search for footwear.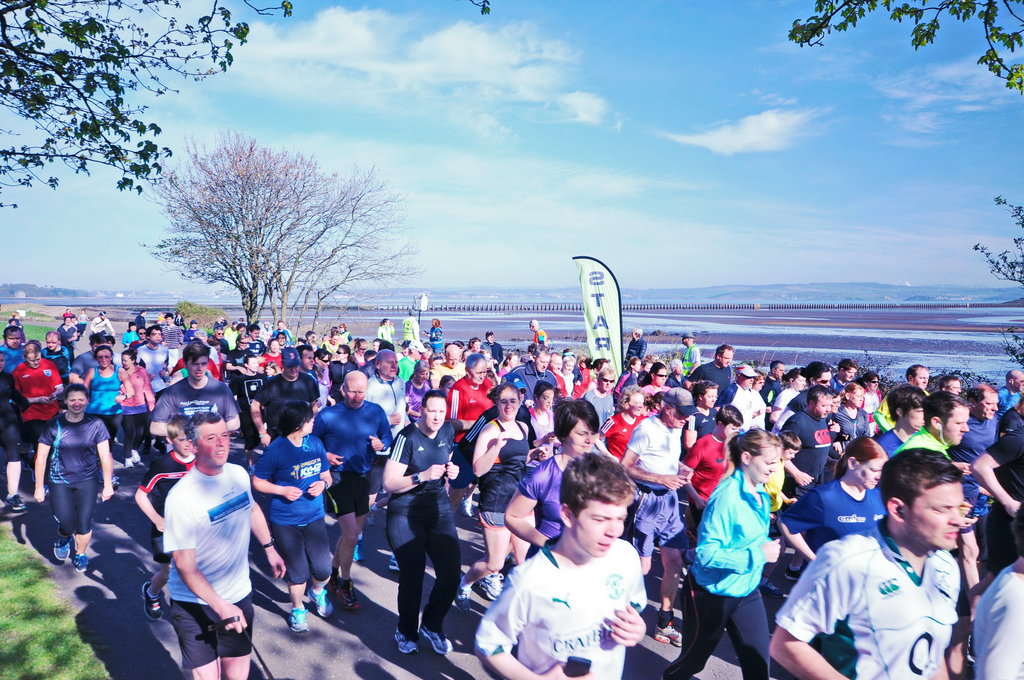
Found at x1=461, y1=497, x2=470, y2=518.
